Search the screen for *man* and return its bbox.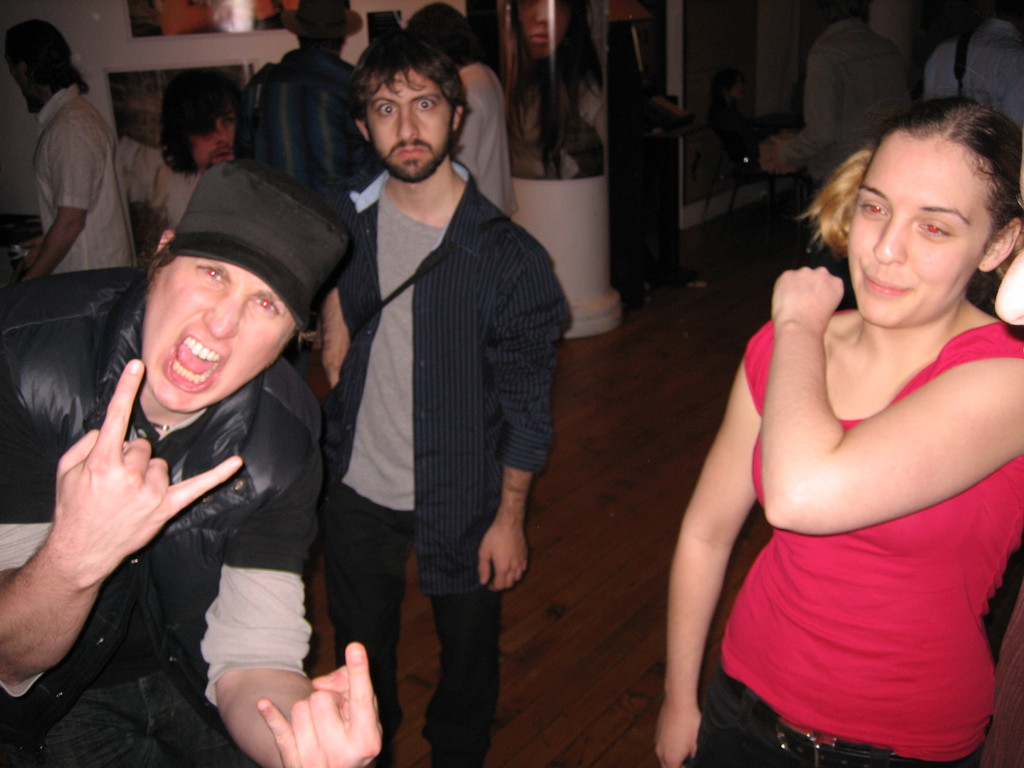
Found: box=[915, 0, 1023, 131].
